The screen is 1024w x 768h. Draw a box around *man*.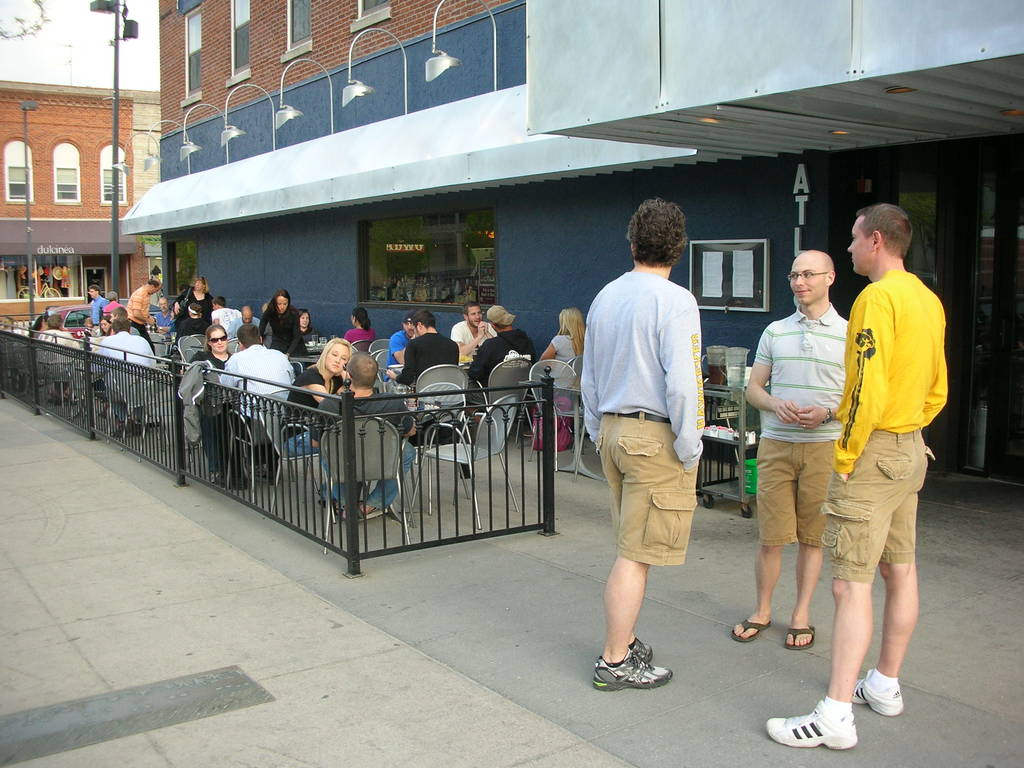
587:218:725:703.
